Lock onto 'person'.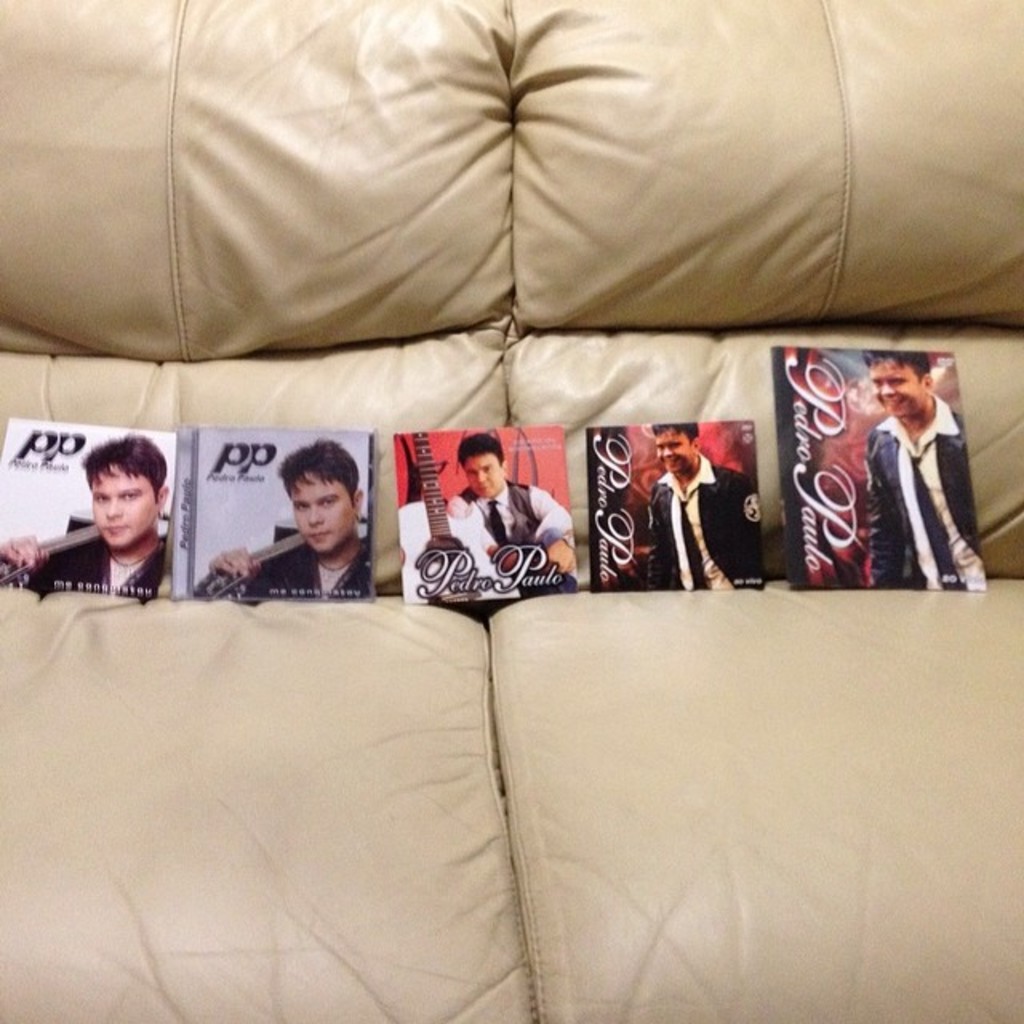
Locked: rect(227, 437, 382, 616).
